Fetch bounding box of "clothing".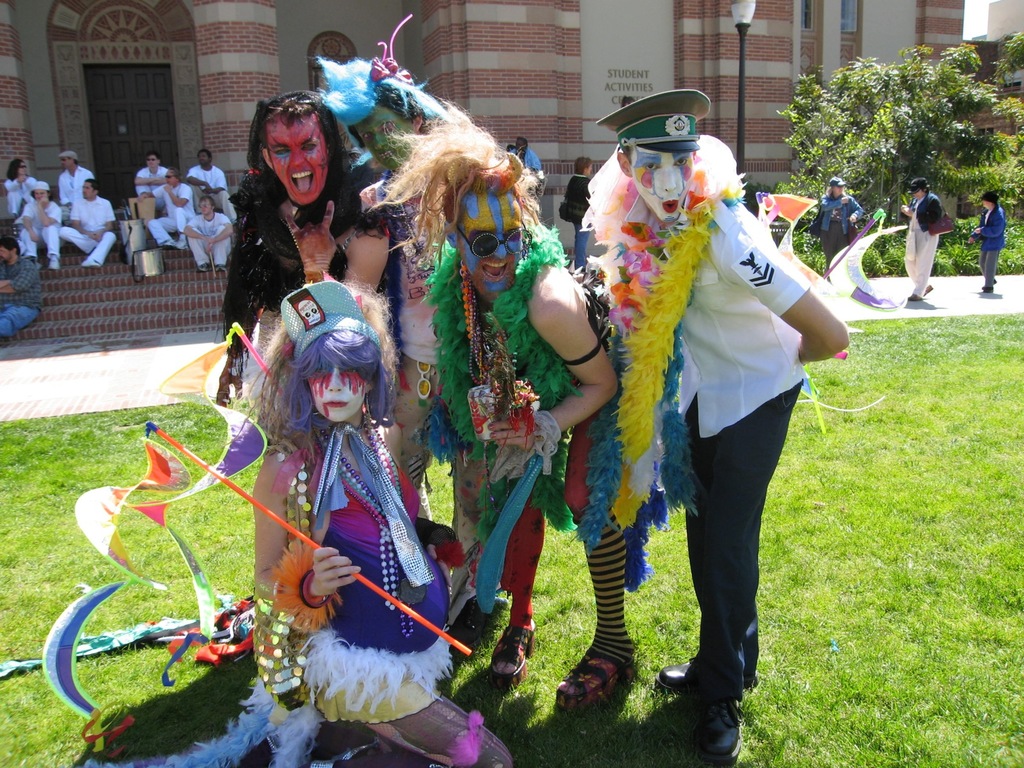
Bbox: [58, 159, 105, 202].
